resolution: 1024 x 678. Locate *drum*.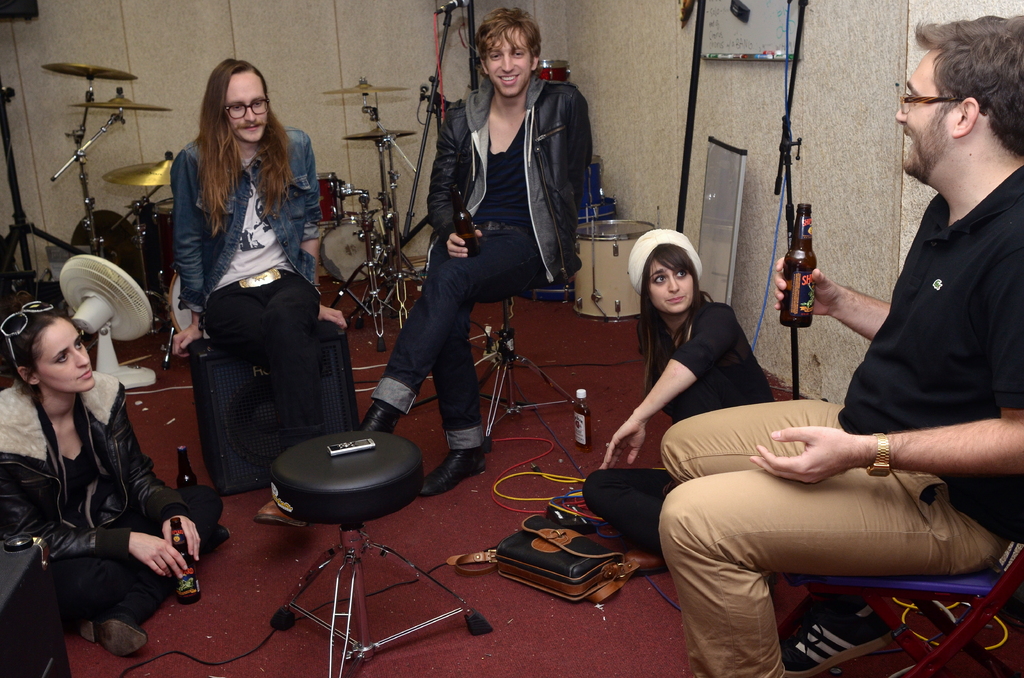
<region>312, 217, 387, 287</region>.
